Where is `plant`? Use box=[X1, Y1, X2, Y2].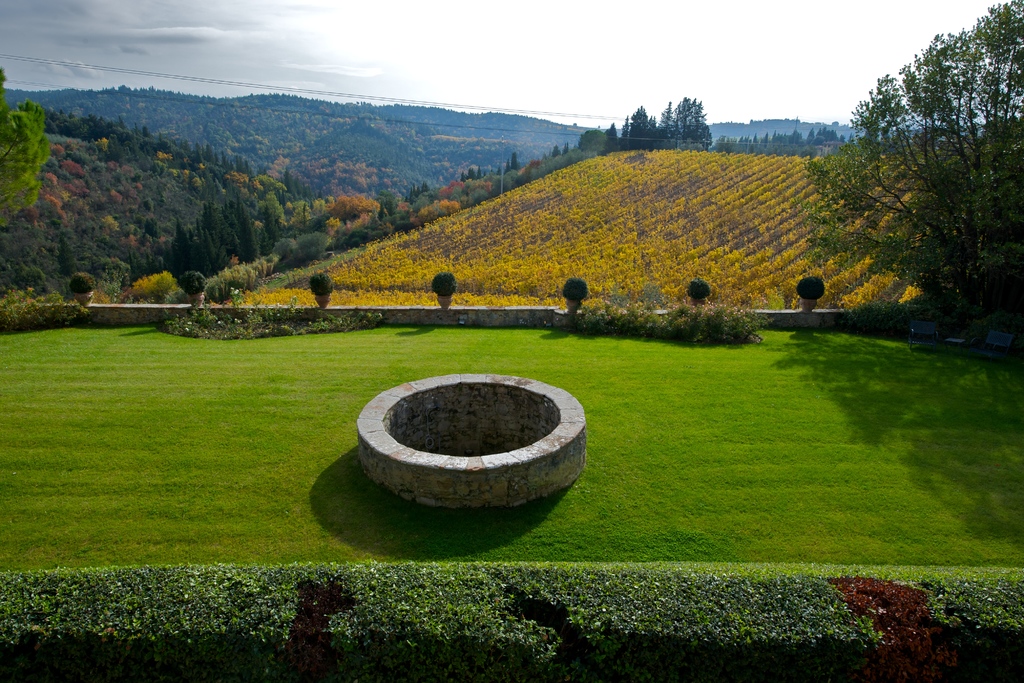
box=[312, 273, 336, 317].
